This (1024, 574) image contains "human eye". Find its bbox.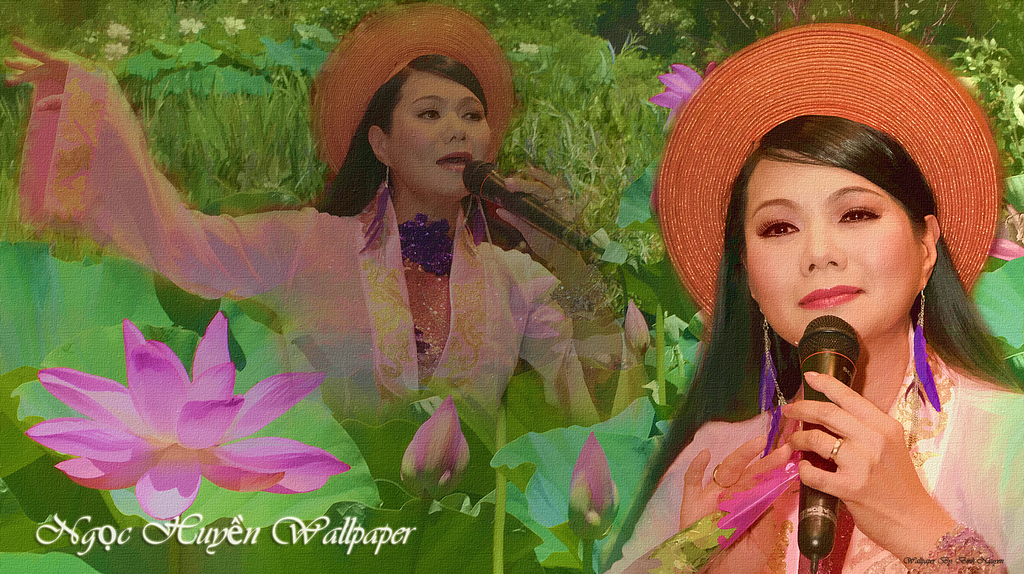
region(755, 213, 806, 243).
